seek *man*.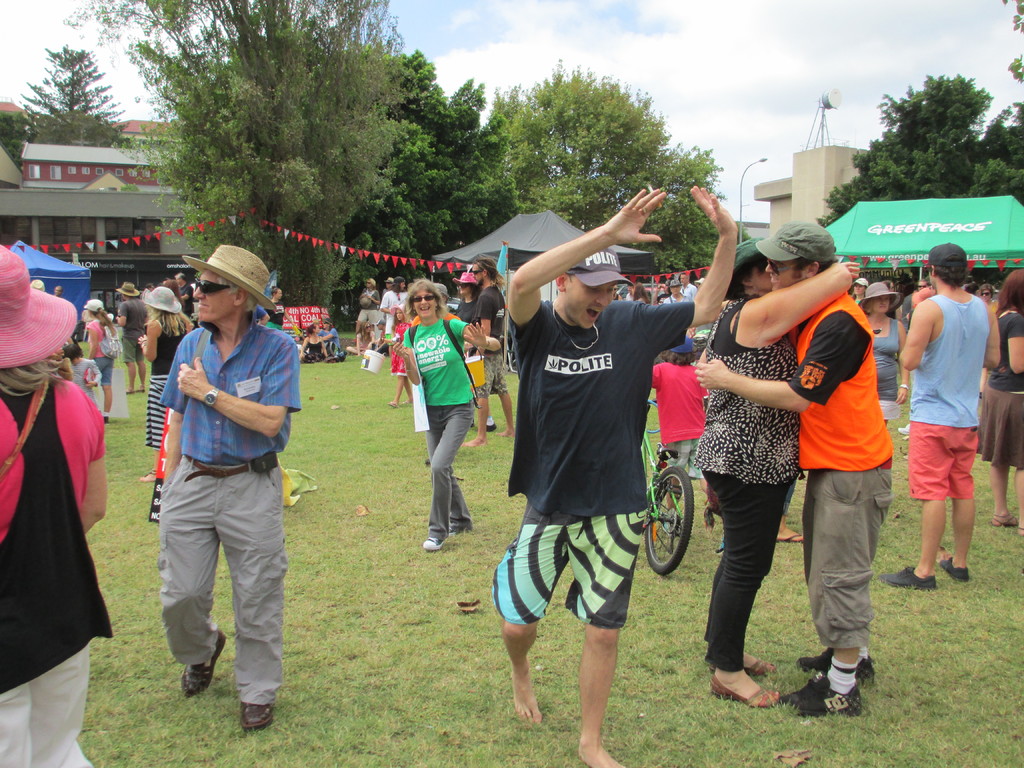
region(115, 280, 148, 392).
